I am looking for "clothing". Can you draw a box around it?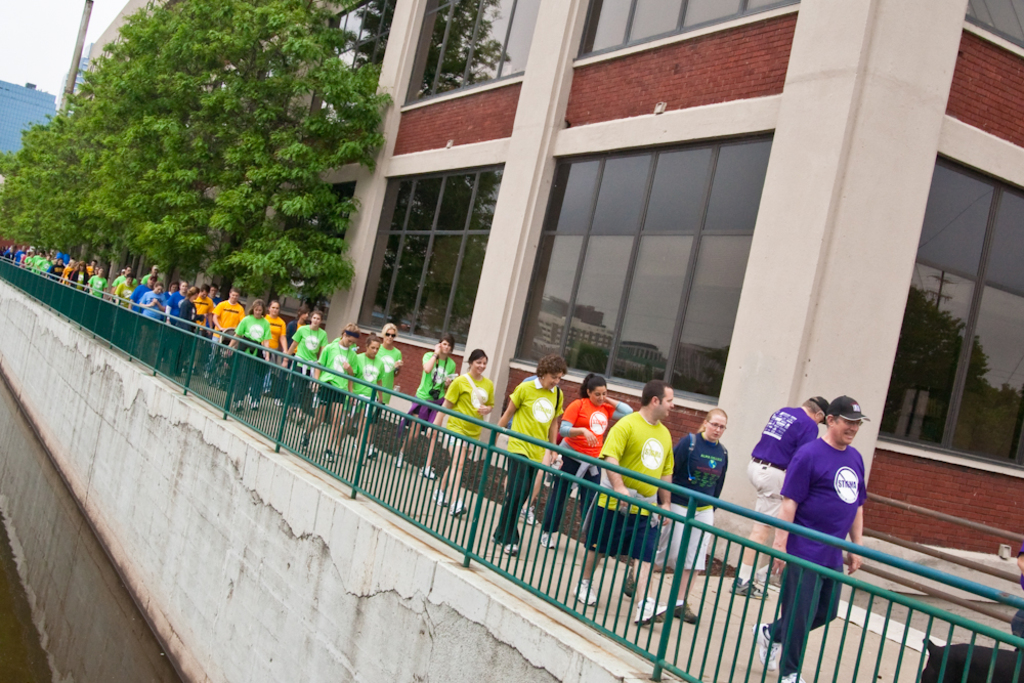
Sure, the bounding box is crop(0, 241, 402, 462).
